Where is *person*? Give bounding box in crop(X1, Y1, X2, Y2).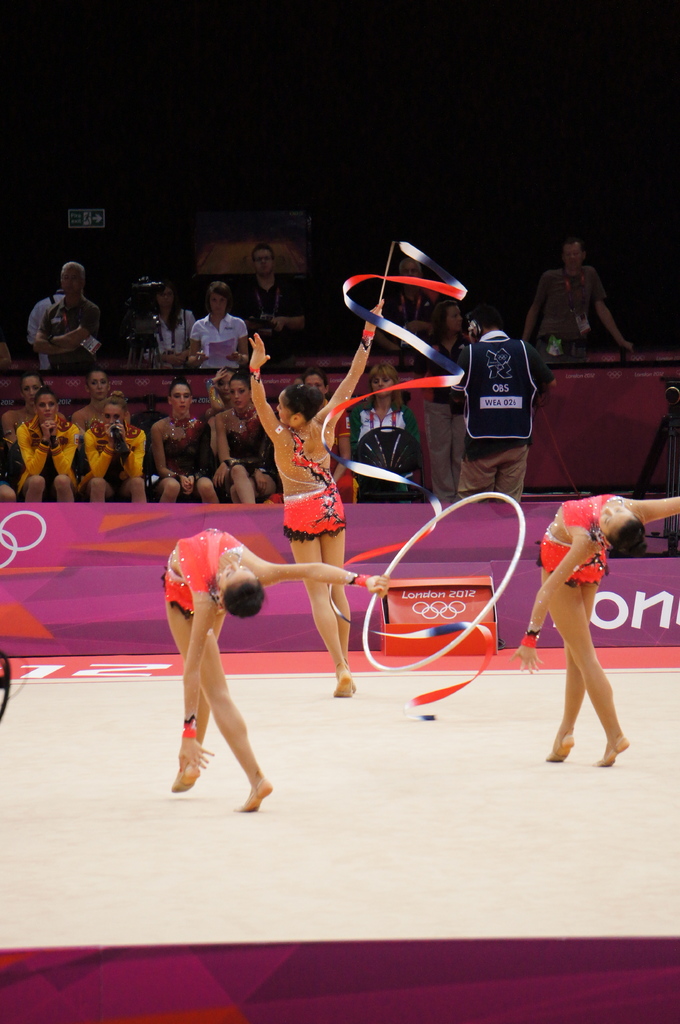
crop(33, 262, 103, 370).
